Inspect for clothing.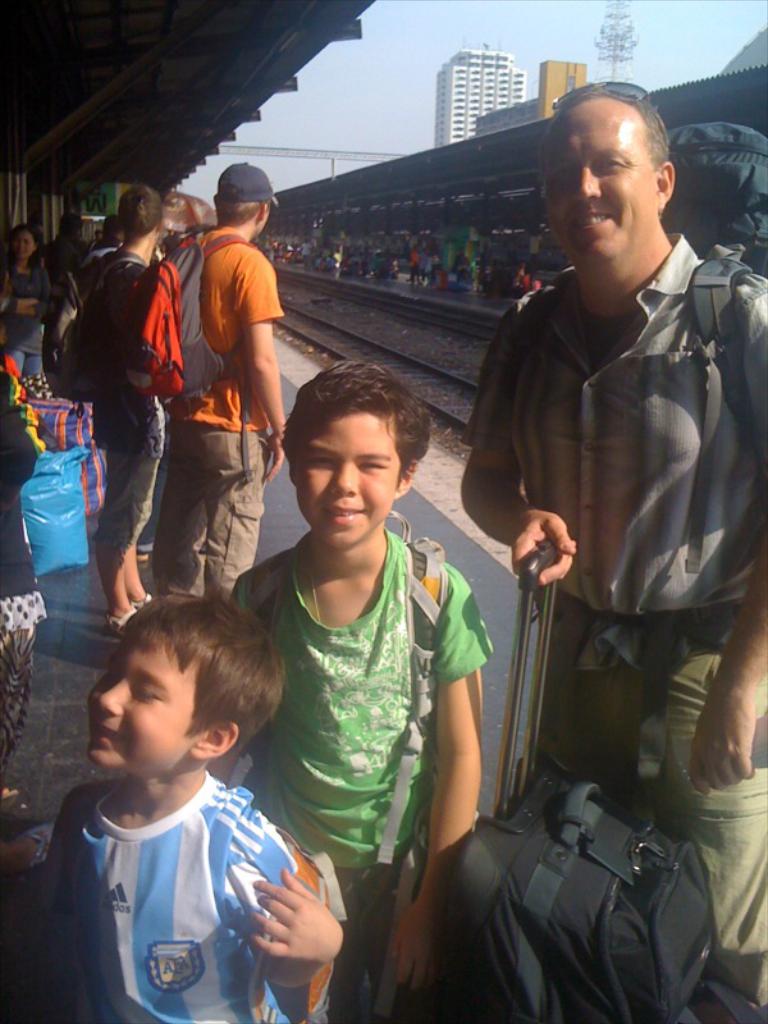
Inspection: bbox=[84, 251, 172, 630].
